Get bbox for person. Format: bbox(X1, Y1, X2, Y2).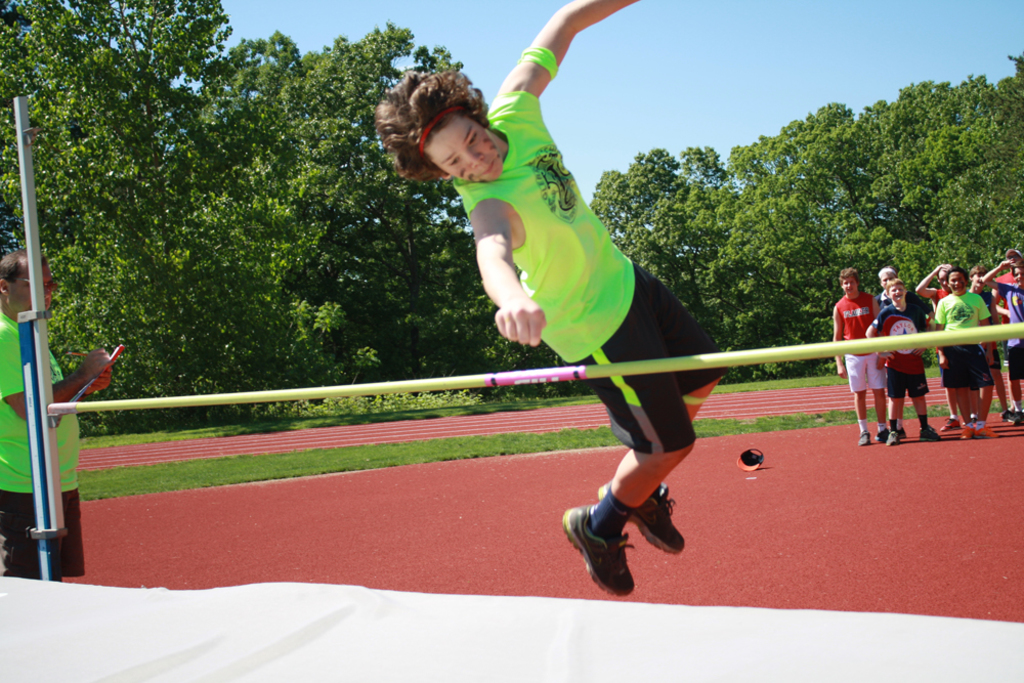
bbox(878, 265, 900, 307).
